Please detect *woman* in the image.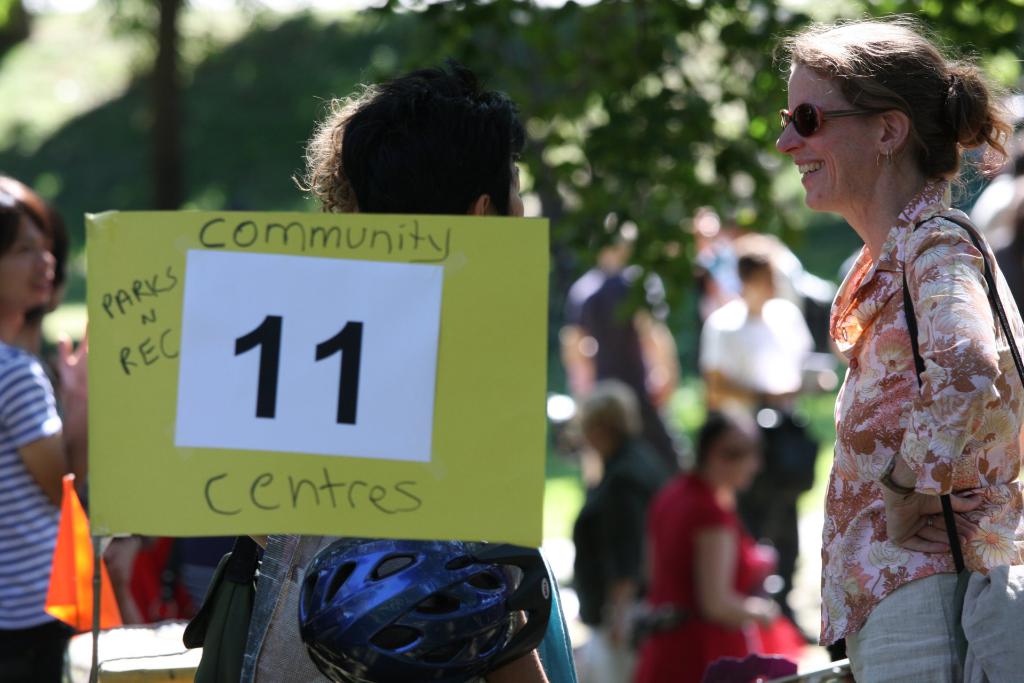
760,23,1020,668.
